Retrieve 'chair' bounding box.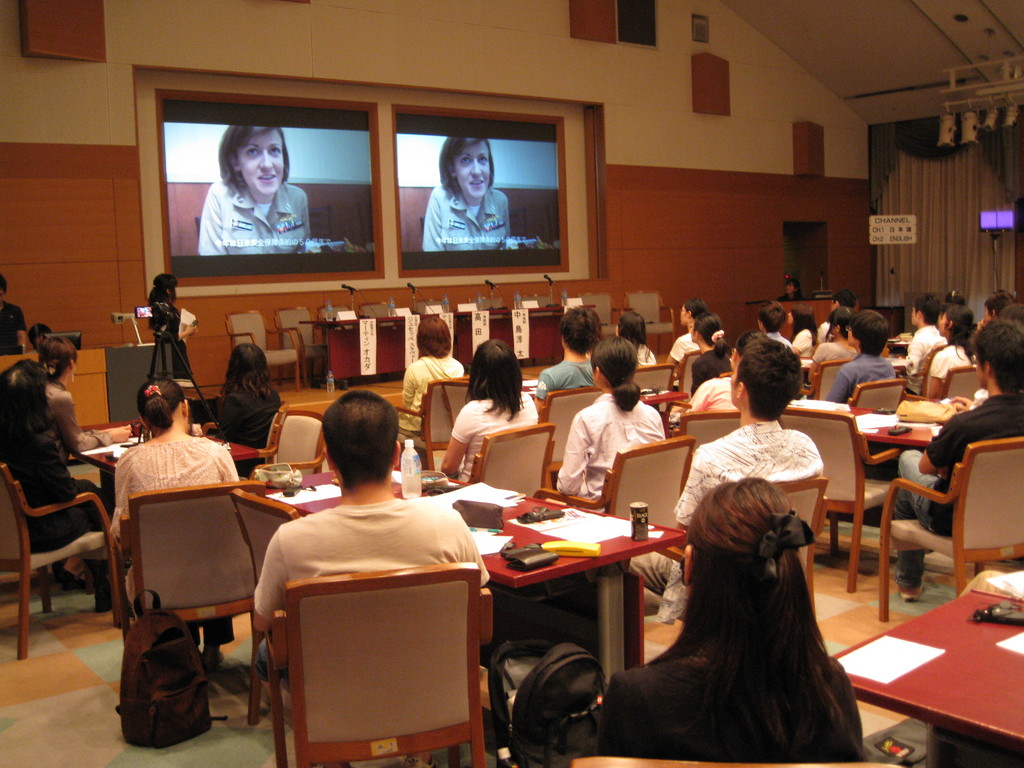
Bounding box: 109 472 286 756.
